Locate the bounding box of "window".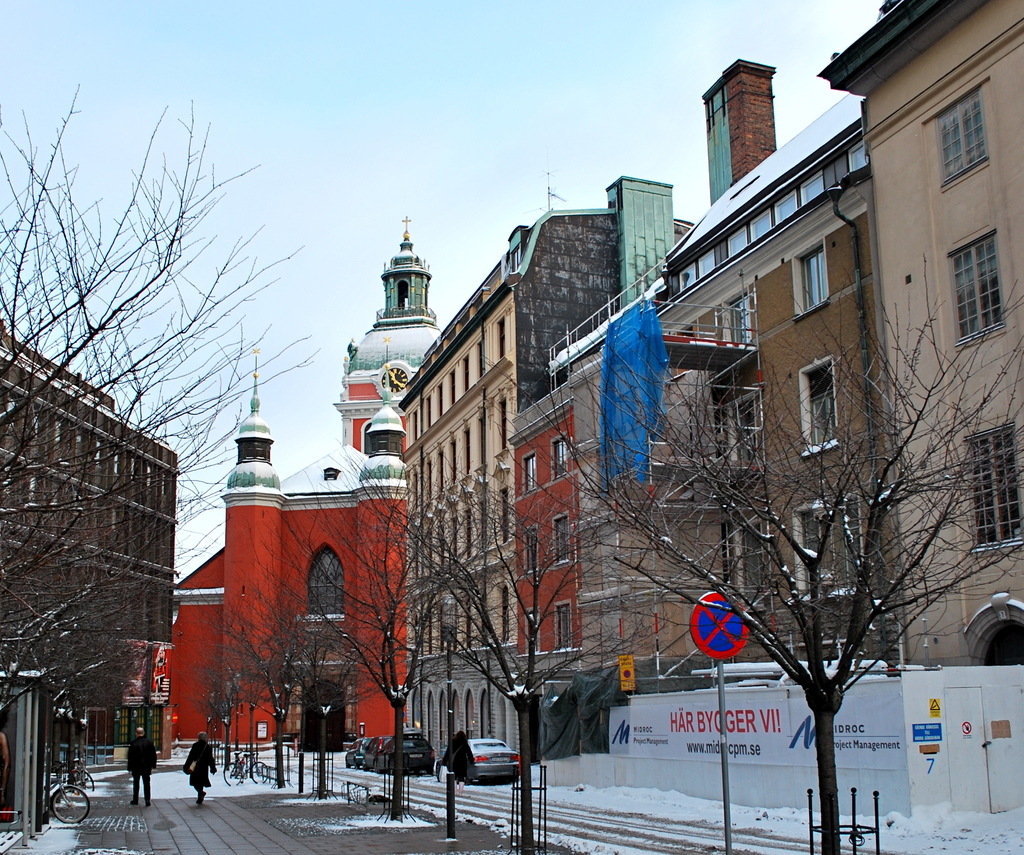
Bounding box: detection(306, 545, 344, 615).
